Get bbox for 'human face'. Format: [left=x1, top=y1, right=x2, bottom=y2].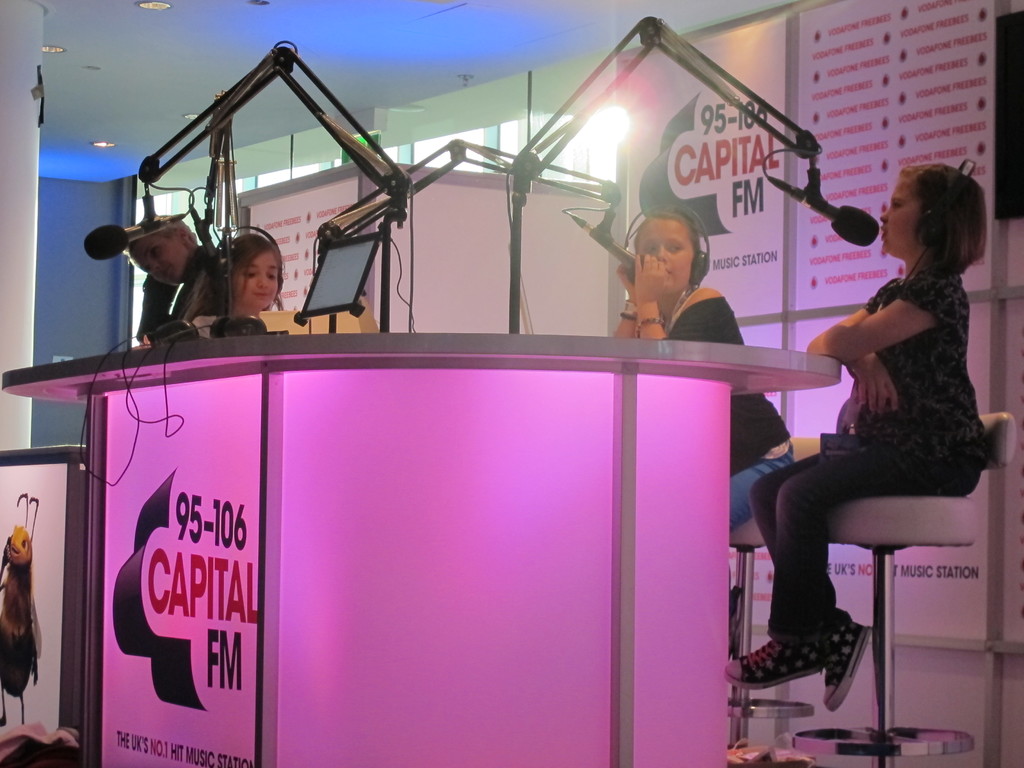
[left=638, top=225, right=698, bottom=295].
